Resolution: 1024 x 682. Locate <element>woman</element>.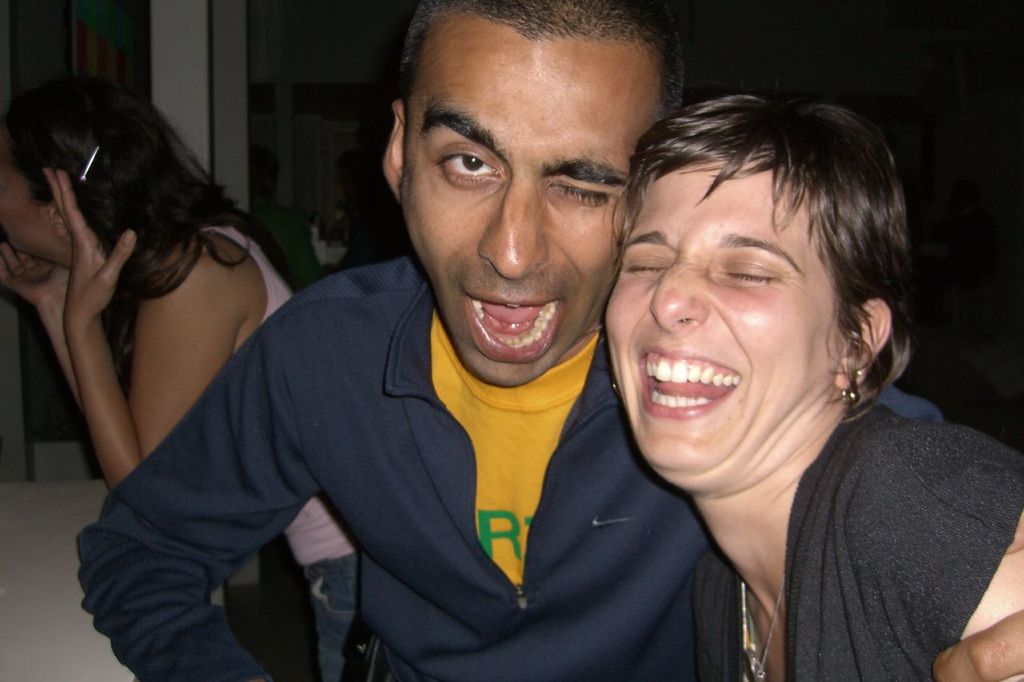
locate(511, 46, 986, 681).
